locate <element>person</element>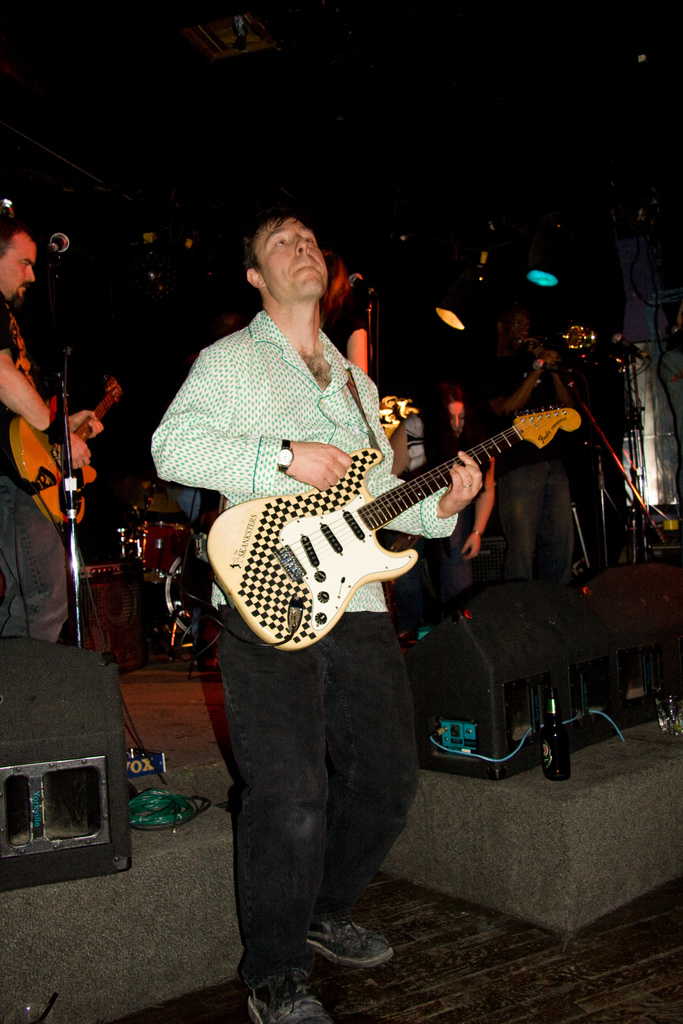
[left=0, top=199, right=103, bottom=645]
